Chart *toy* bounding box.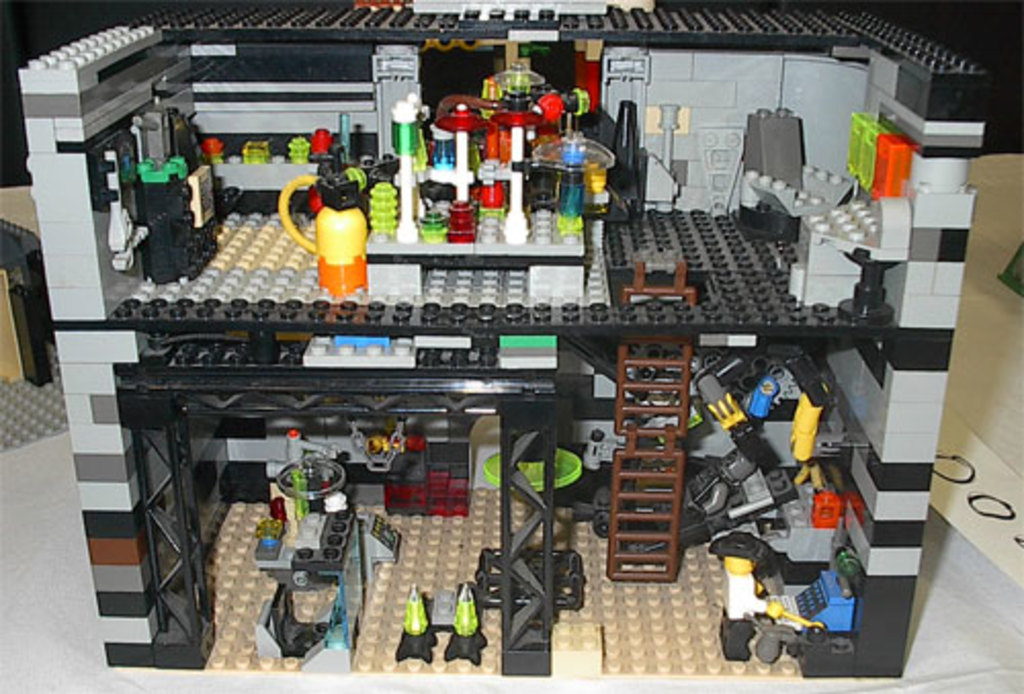
Charted: {"left": 281, "top": 176, "right": 385, "bottom": 307}.
